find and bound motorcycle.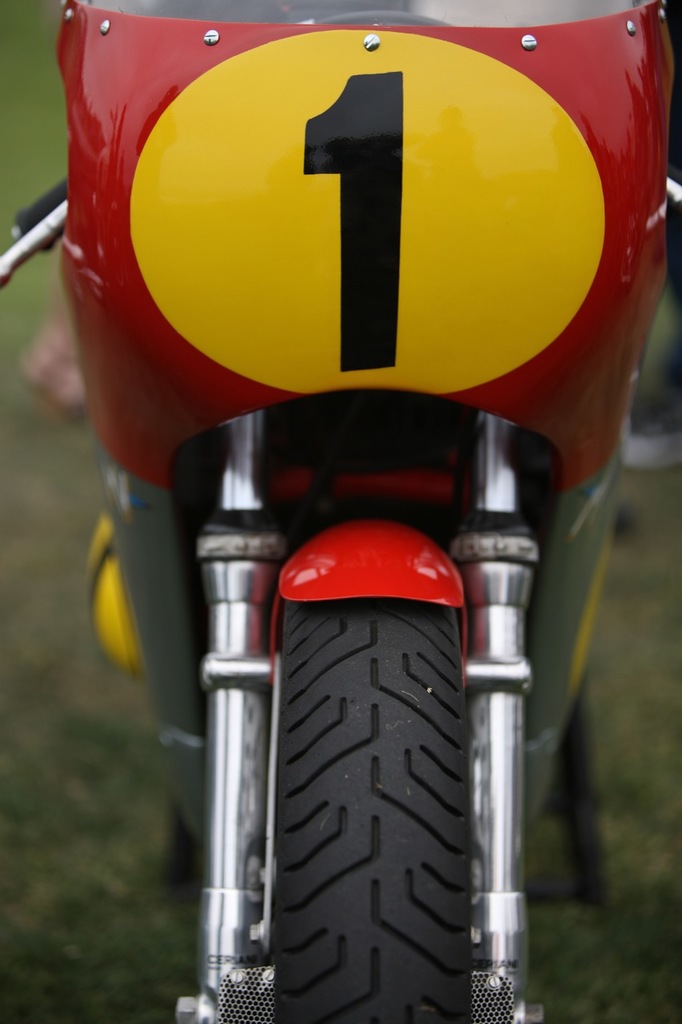
Bound: Rect(52, 0, 656, 1023).
